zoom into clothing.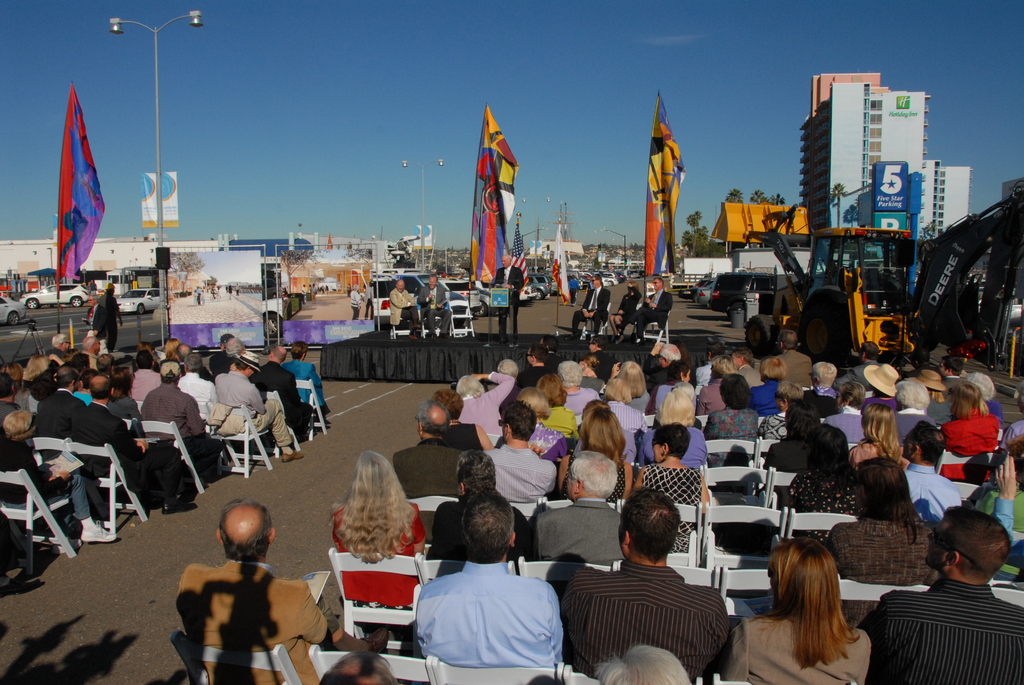
Zoom target: bbox=[484, 432, 556, 498].
